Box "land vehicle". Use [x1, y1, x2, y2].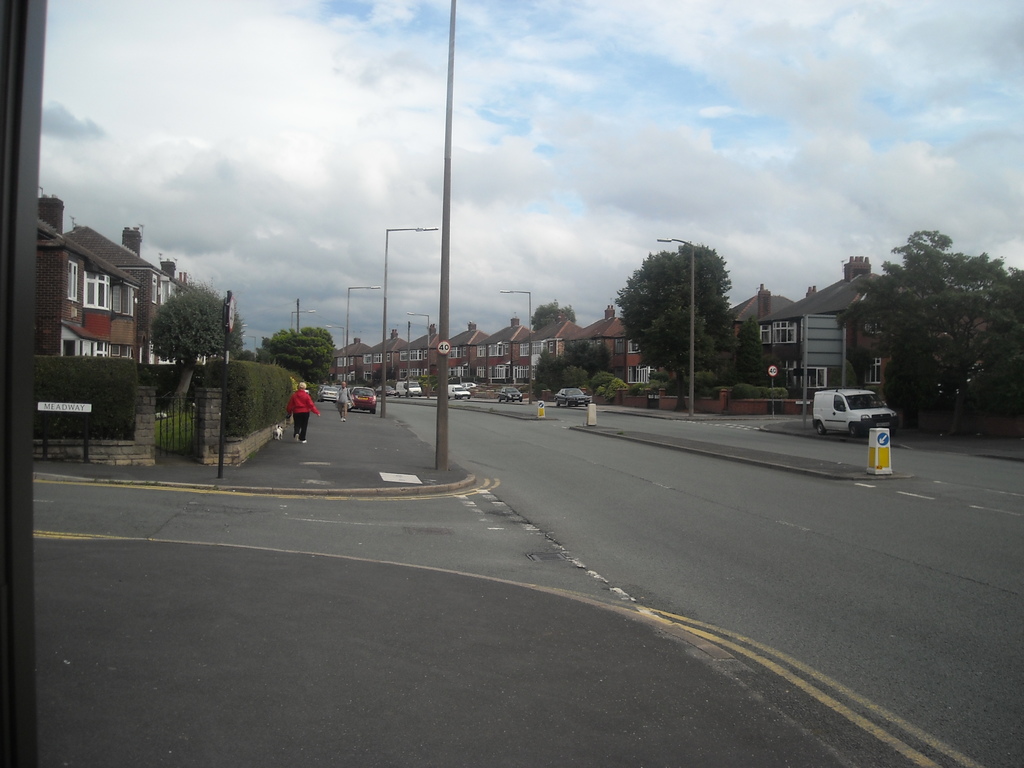
[316, 385, 339, 403].
